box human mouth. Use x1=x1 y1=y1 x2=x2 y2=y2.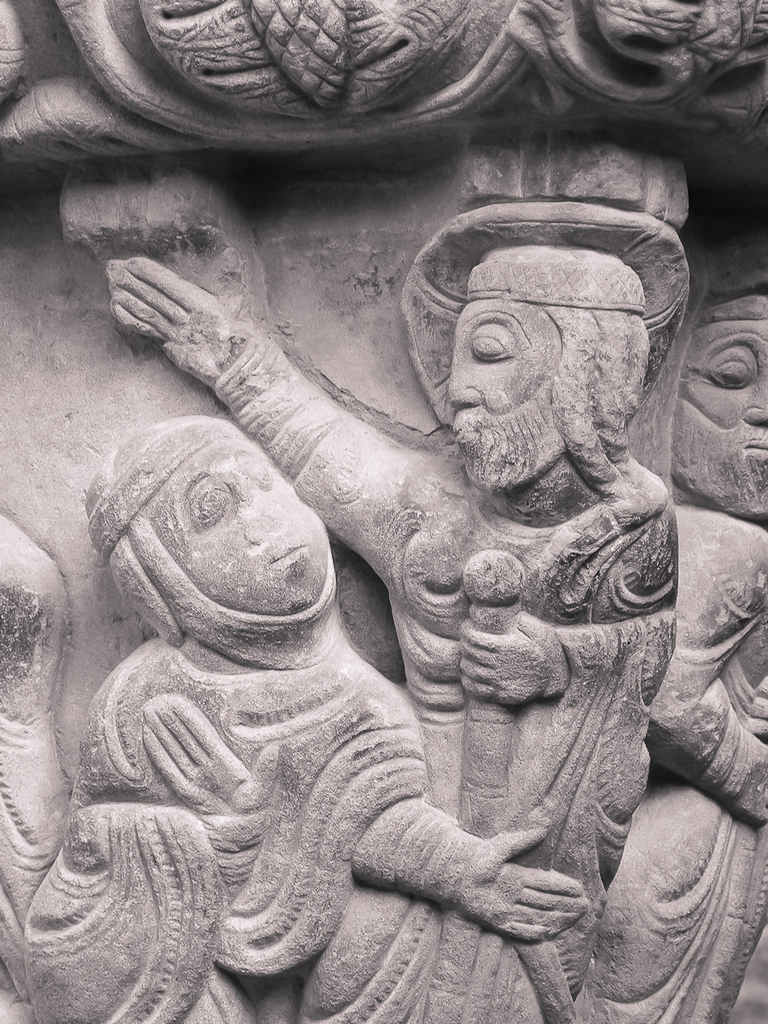
x1=275 y1=545 x2=305 y2=570.
